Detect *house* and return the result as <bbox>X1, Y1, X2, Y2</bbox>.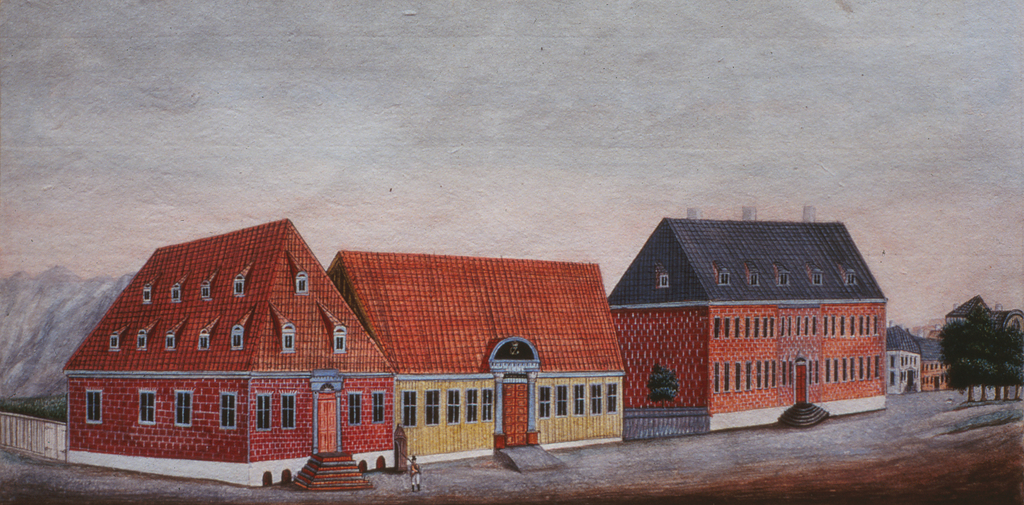
<bbox>884, 324, 959, 404</bbox>.
